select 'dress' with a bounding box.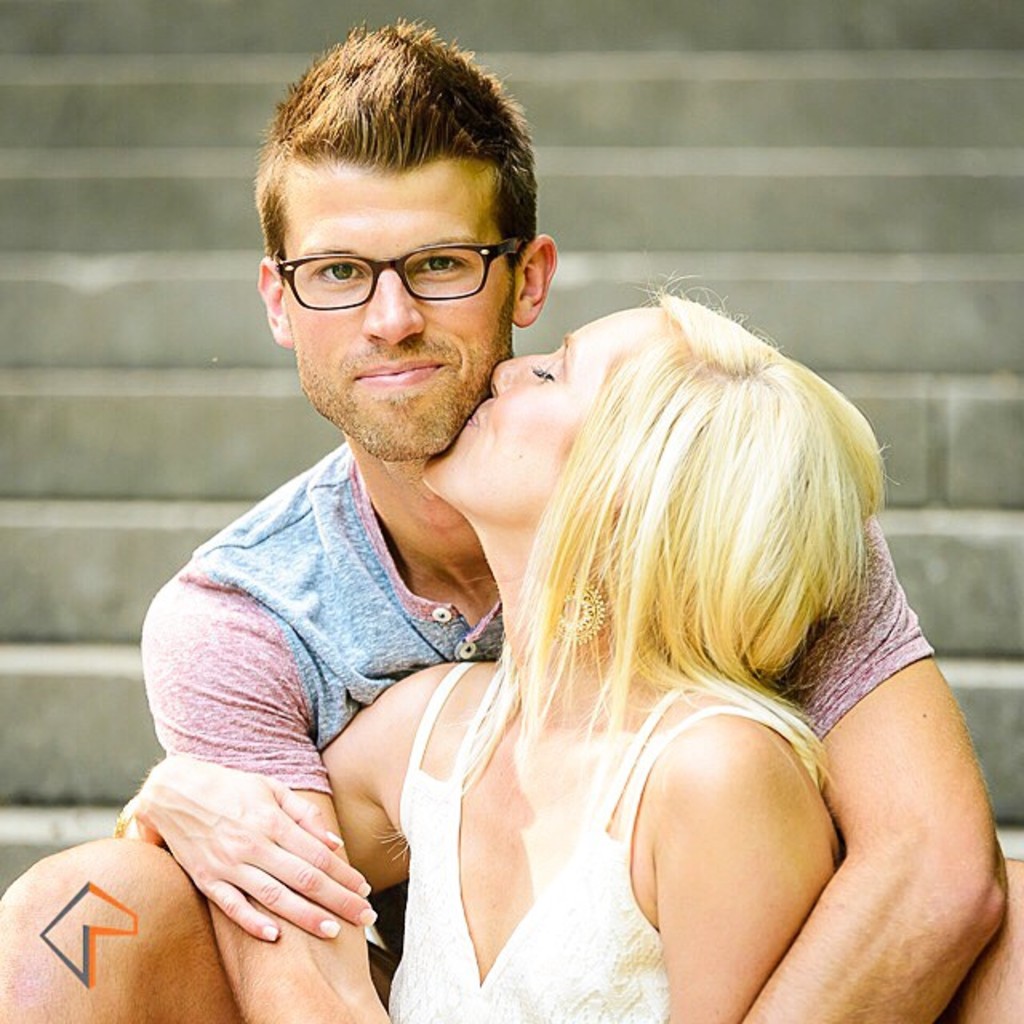
select_region(384, 664, 798, 1022).
